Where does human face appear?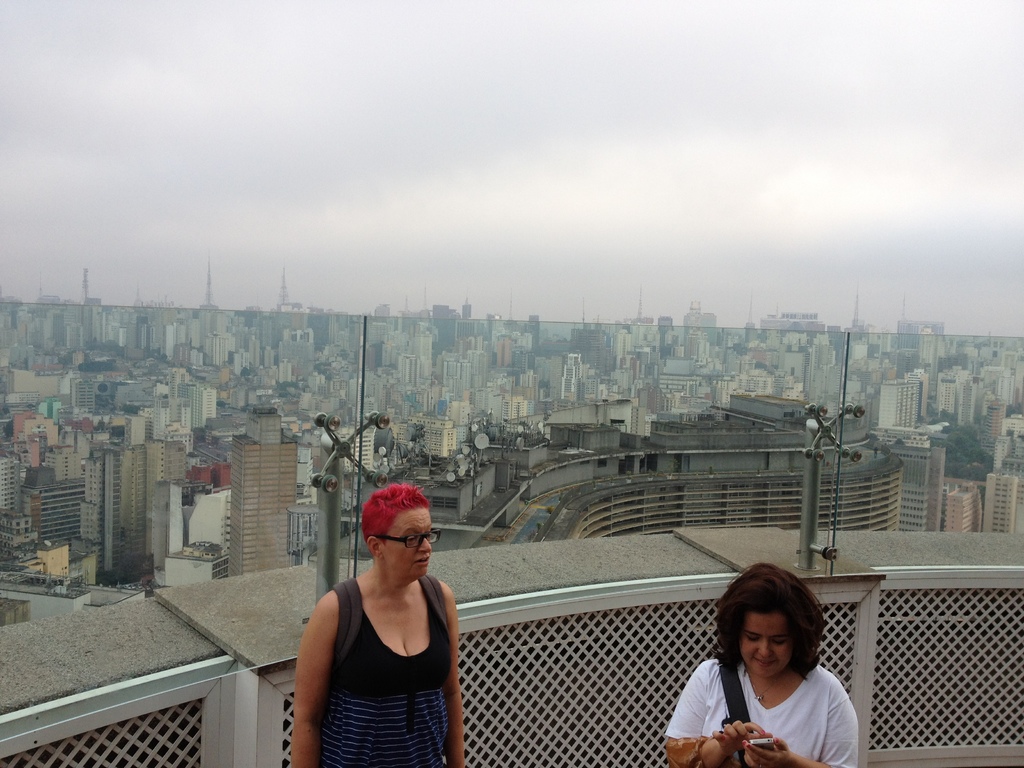
Appears at [380, 509, 432, 579].
